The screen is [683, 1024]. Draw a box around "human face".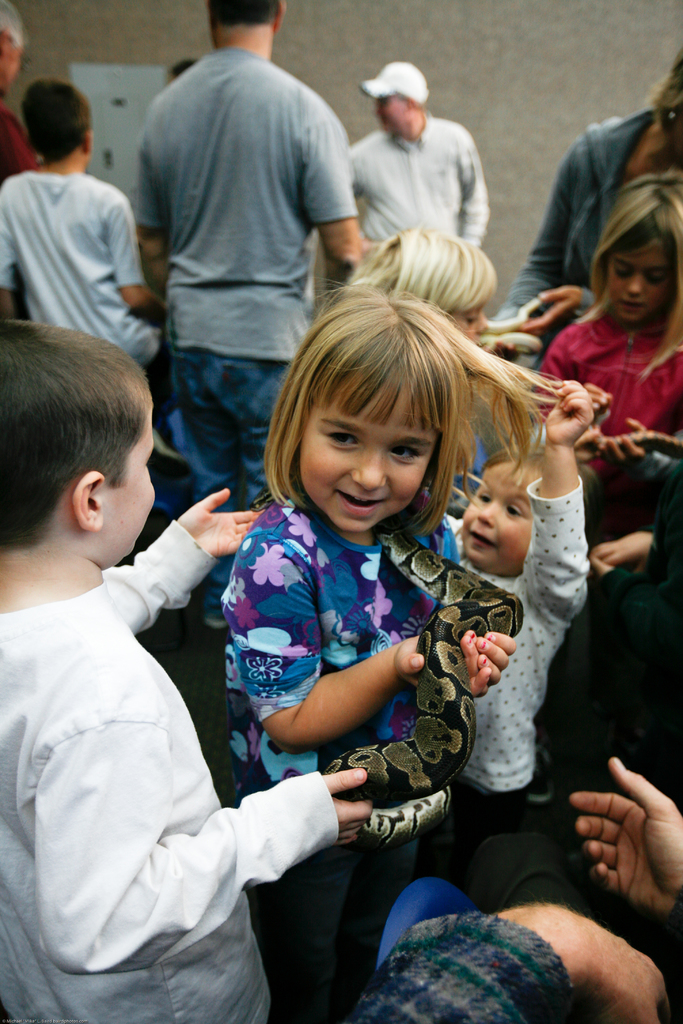
bbox(102, 400, 160, 564).
